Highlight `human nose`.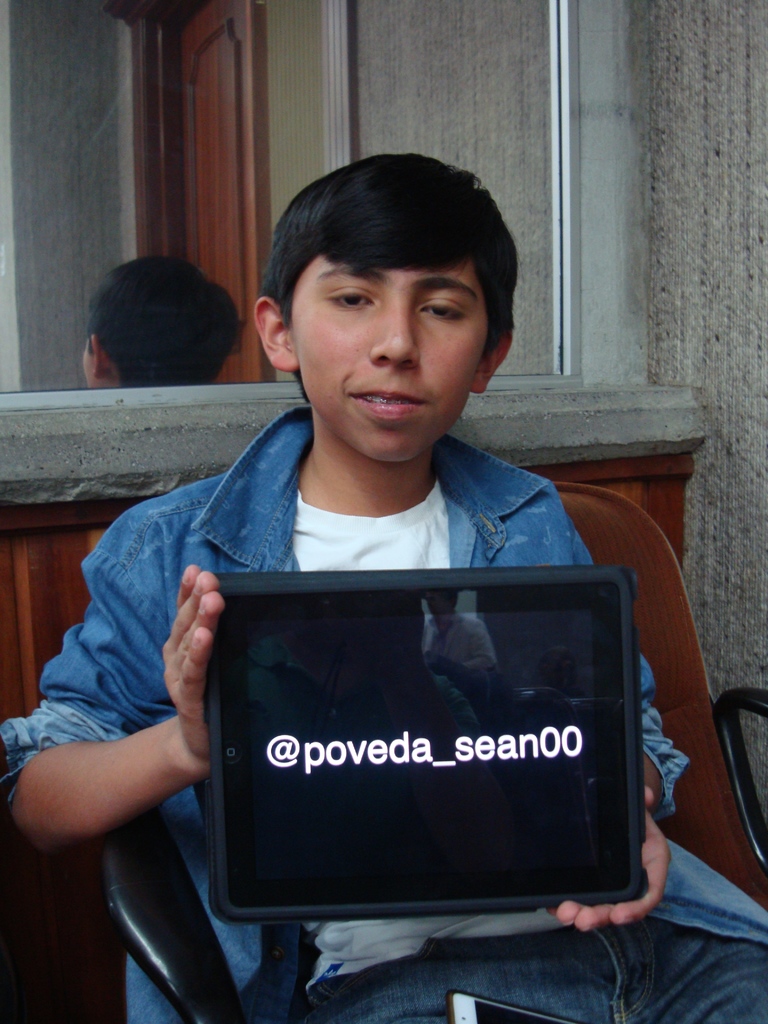
Highlighted region: bbox=[369, 300, 422, 363].
